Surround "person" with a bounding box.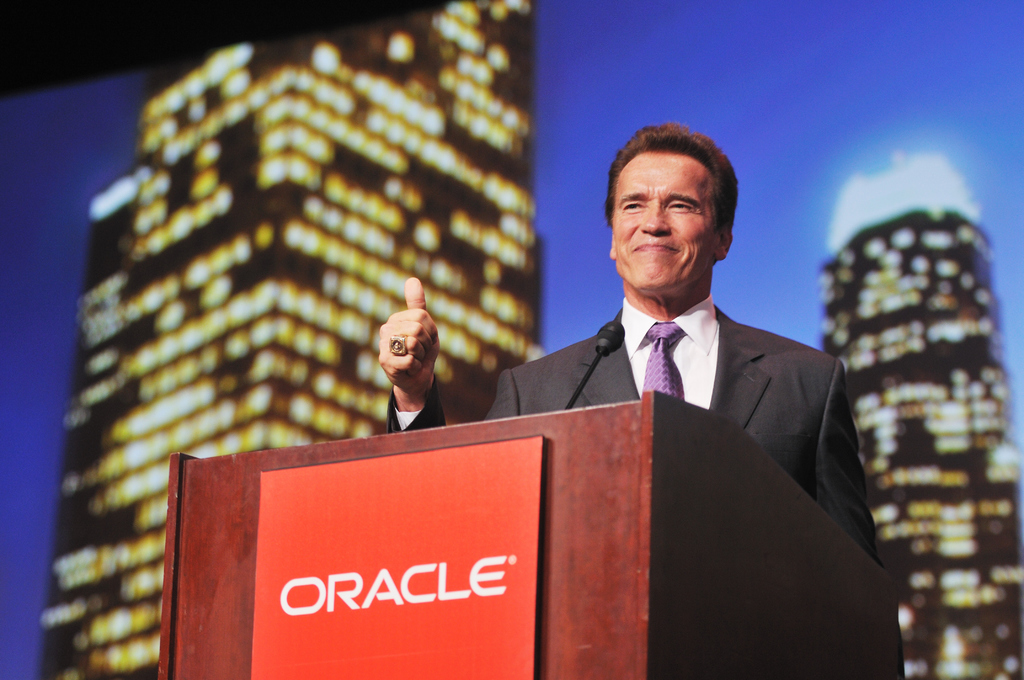
(left=380, top=116, right=907, bottom=679).
